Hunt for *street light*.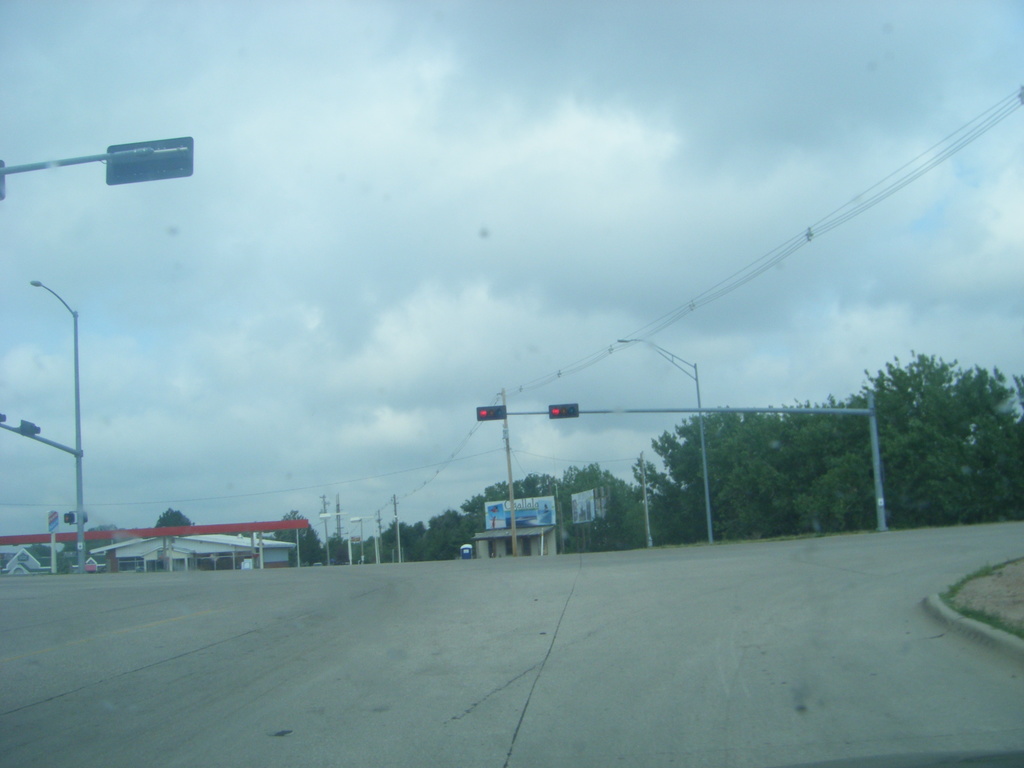
Hunted down at 30, 274, 84, 572.
